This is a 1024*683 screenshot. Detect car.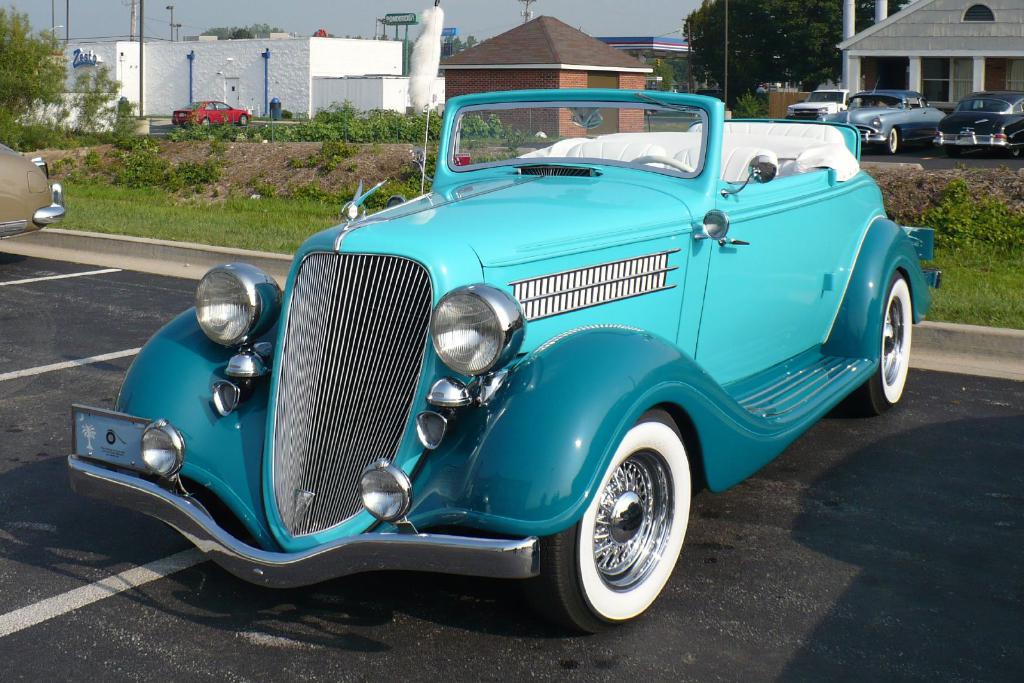
left=935, top=90, right=1023, bottom=157.
